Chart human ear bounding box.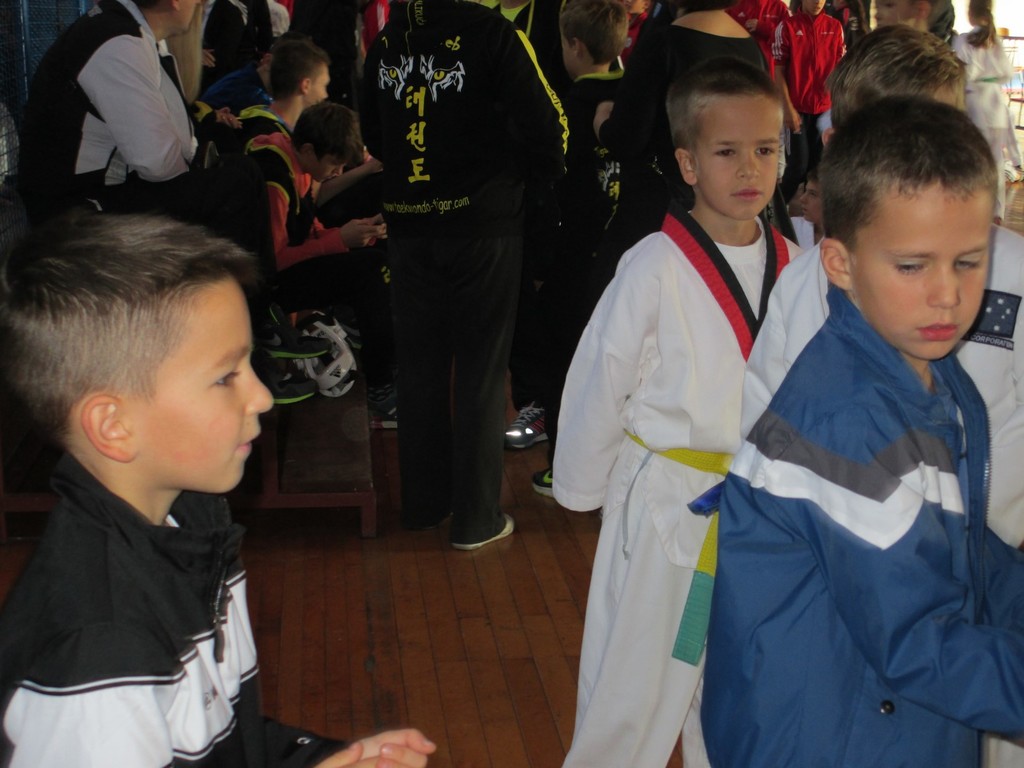
Charted: locate(918, 0, 930, 16).
